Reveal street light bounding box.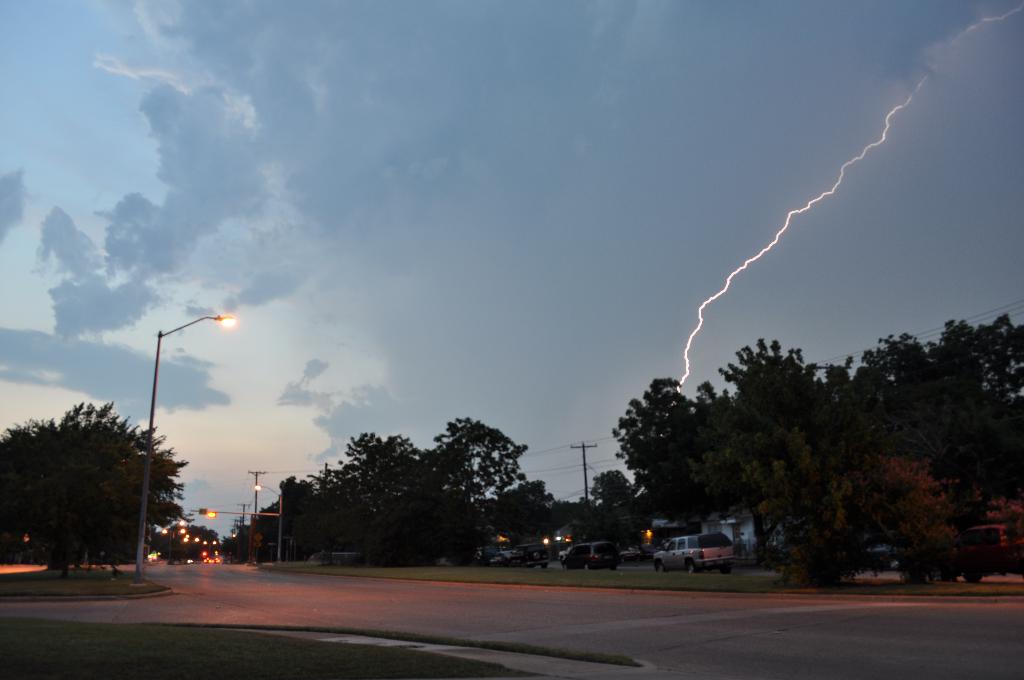
Revealed: x1=253, y1=483, x2=289, y2=560.
